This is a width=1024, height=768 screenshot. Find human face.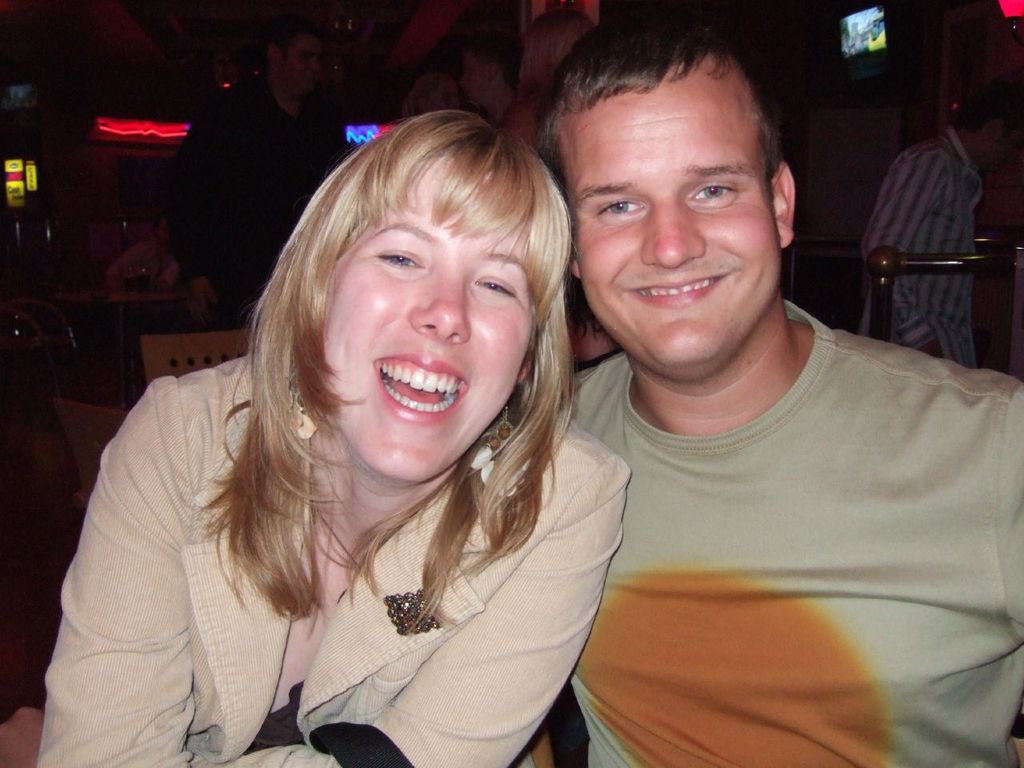
Bounding box: 562 81 782 373.
